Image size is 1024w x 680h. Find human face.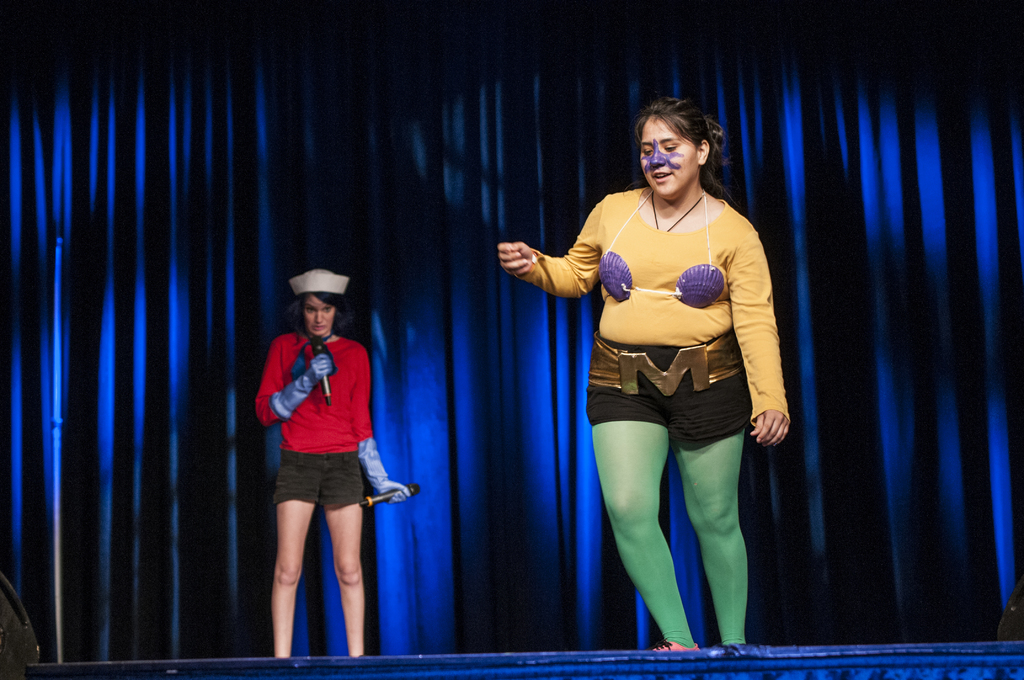
(left=304, top=291, right=335, bottom=339).
